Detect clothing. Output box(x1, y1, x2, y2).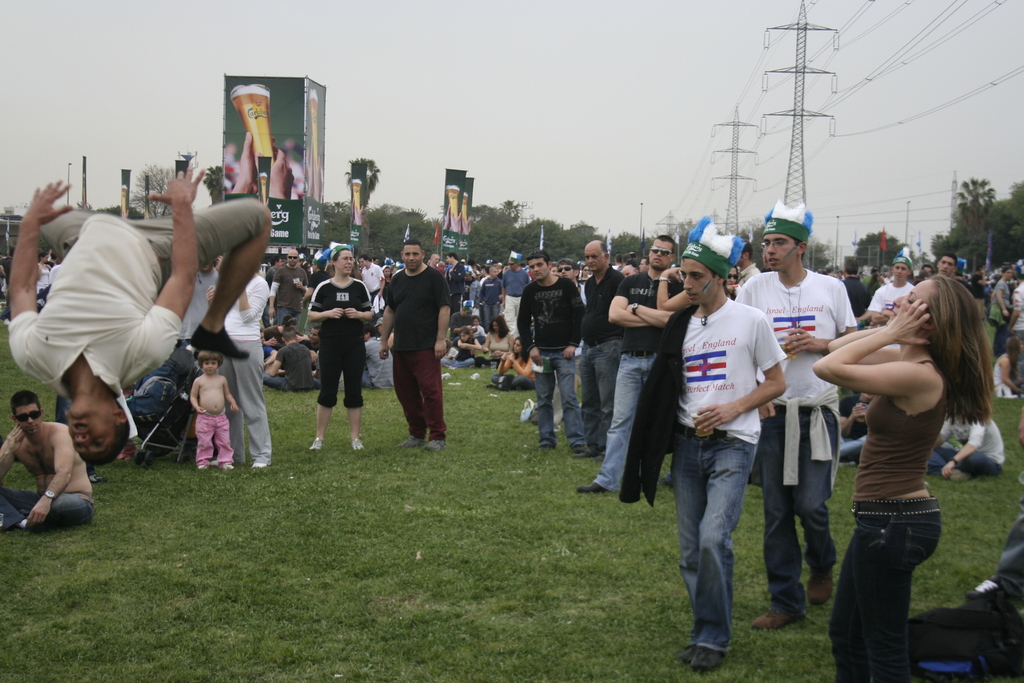
box(11, 200, 264, 406).
